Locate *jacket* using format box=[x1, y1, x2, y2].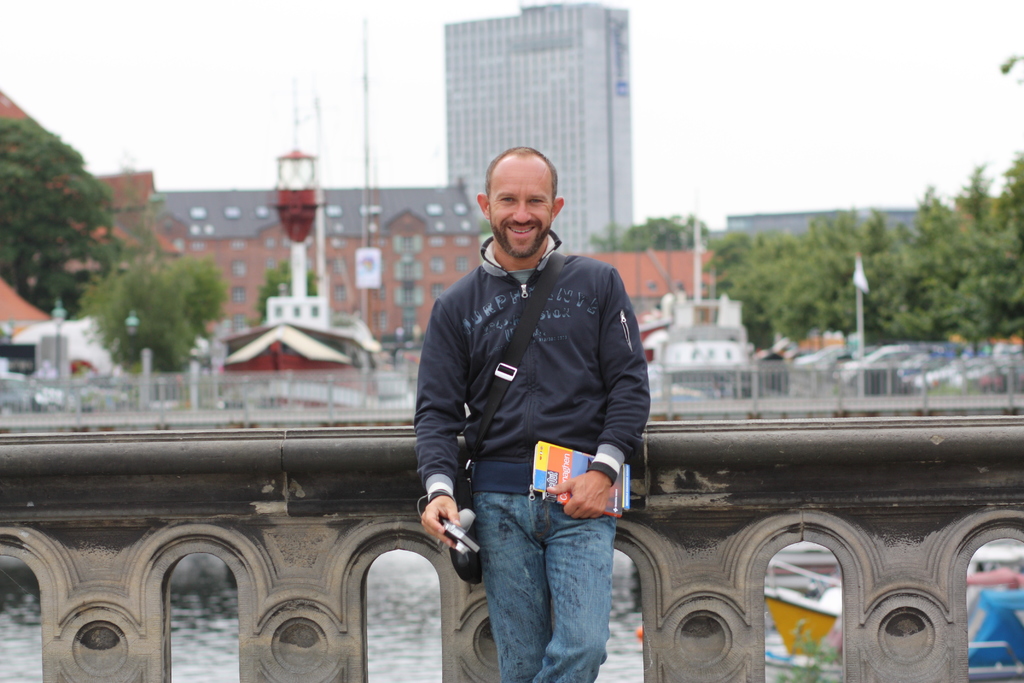
box=[430, 261, 642, 502].
